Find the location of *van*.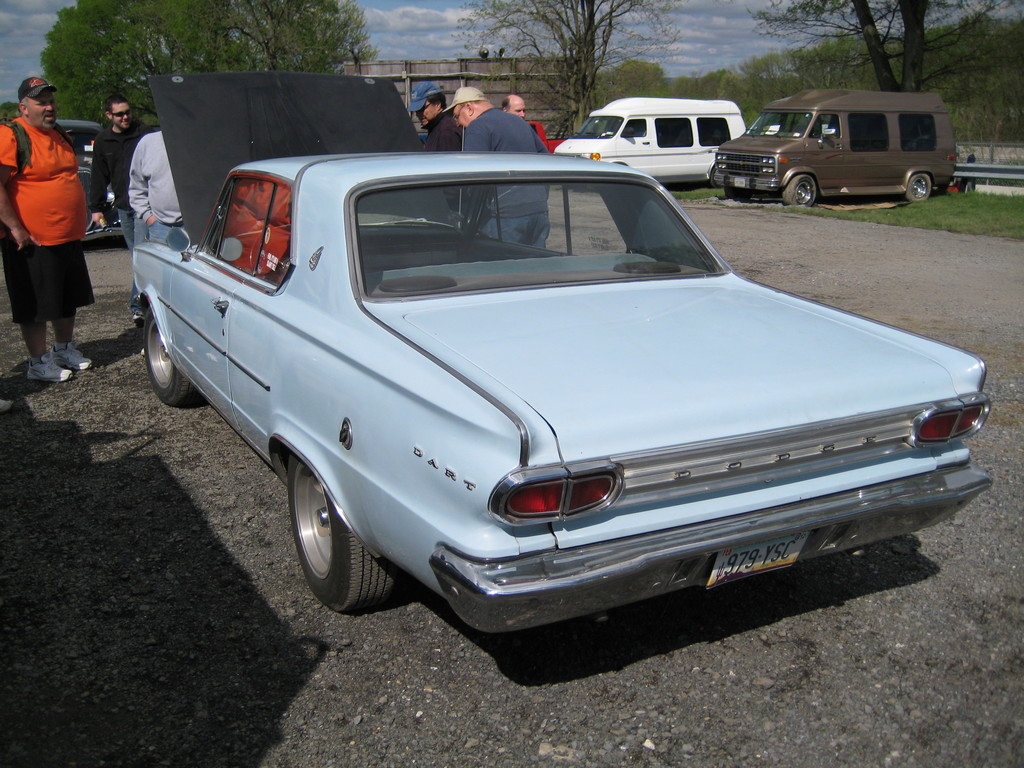
Location: region(708, 89, 957, 205).
